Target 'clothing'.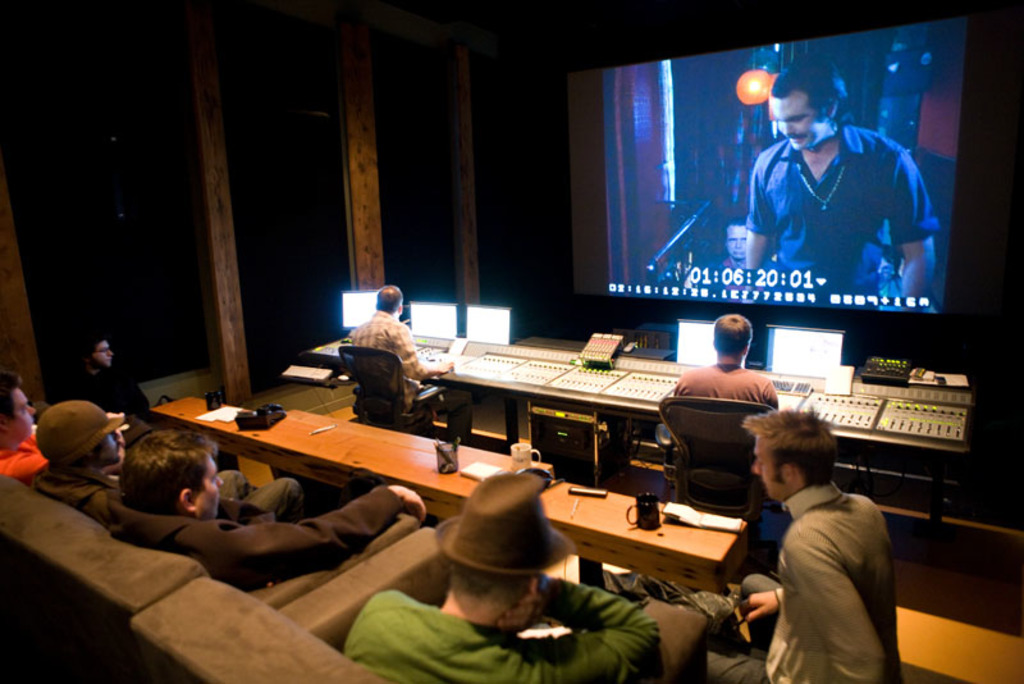
Target region: 343/573/655/683.
